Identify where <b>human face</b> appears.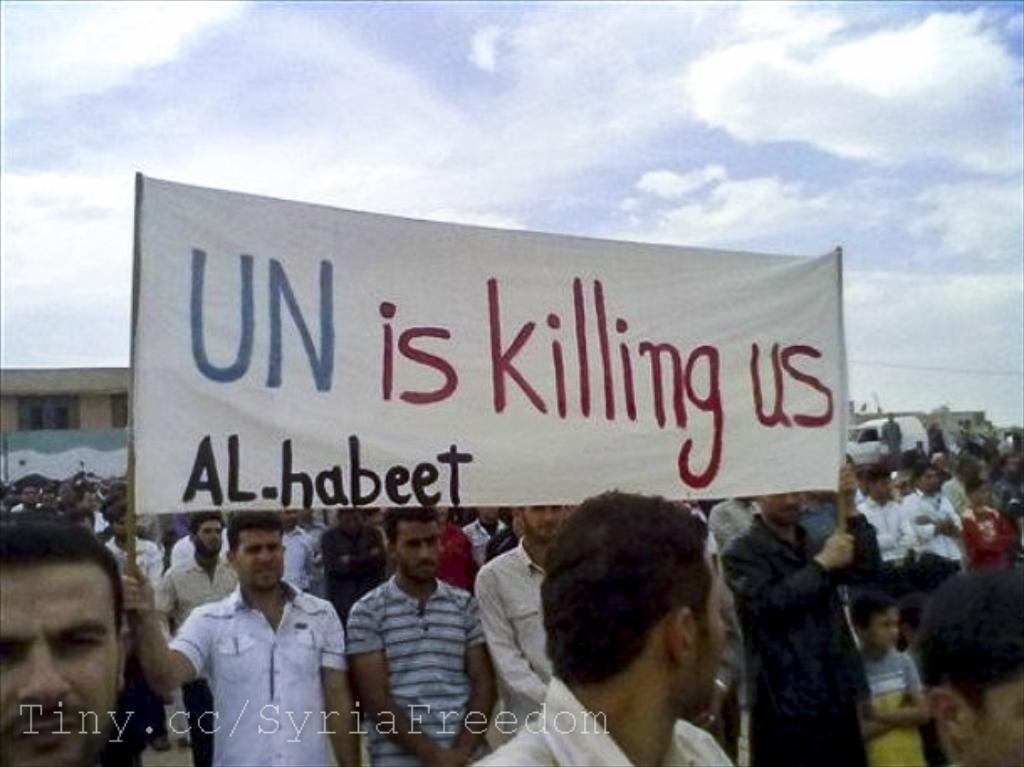
Appears at box=[0, 569, 114, 765].
